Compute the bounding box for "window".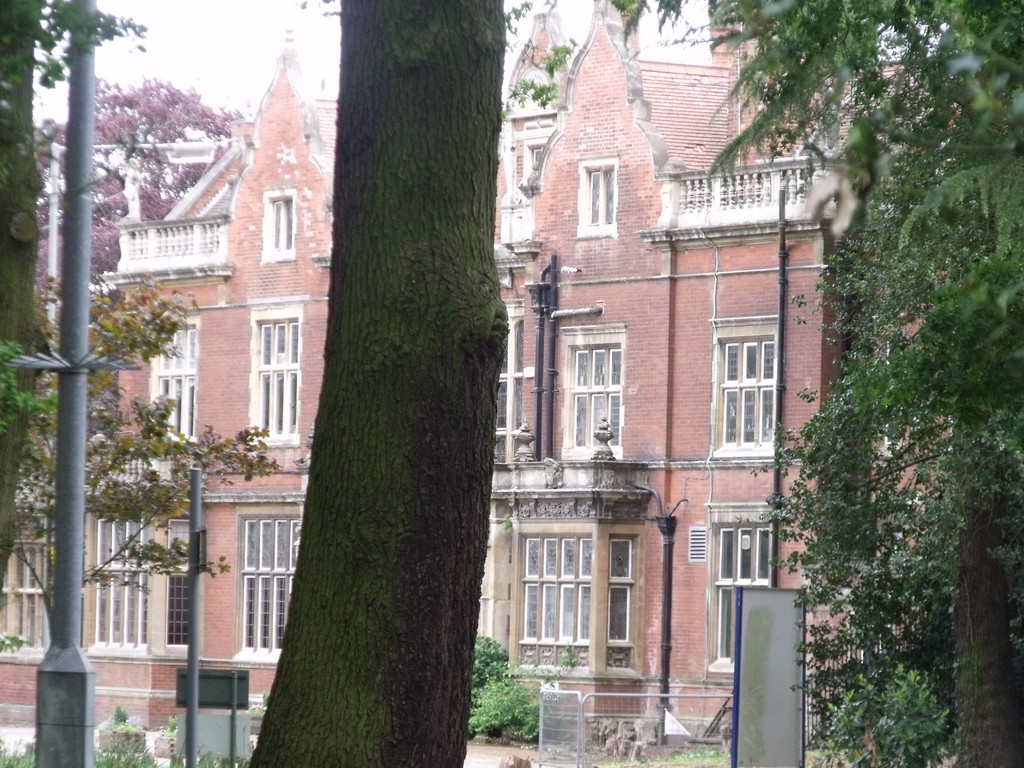
(left=511, top=111, right=560, bottom=182).
